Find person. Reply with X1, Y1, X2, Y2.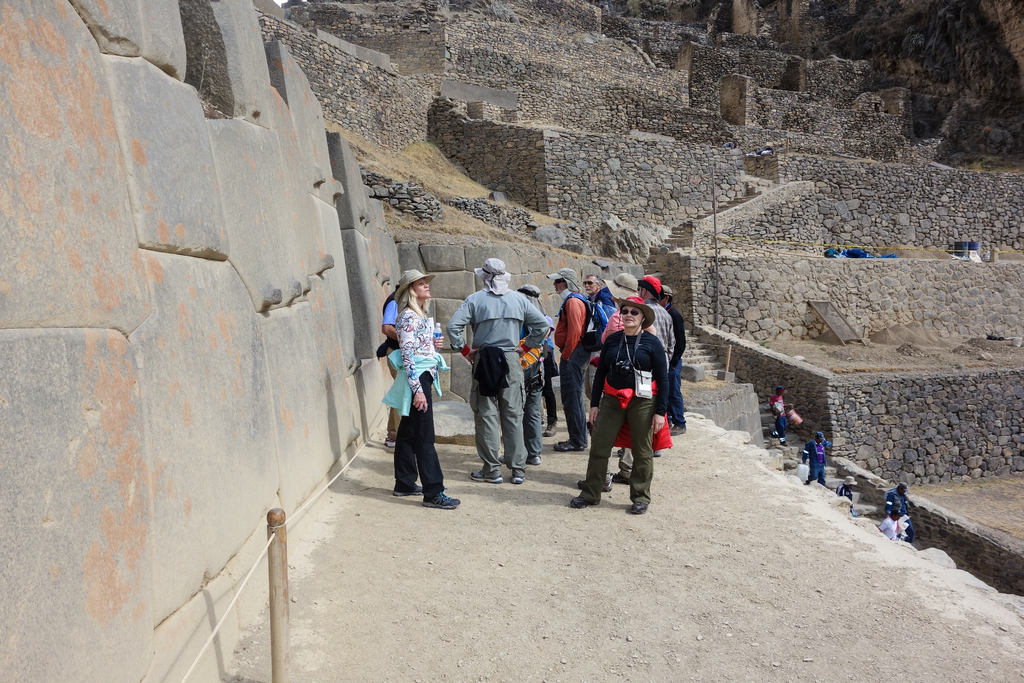
388, 264, 465, 511.
